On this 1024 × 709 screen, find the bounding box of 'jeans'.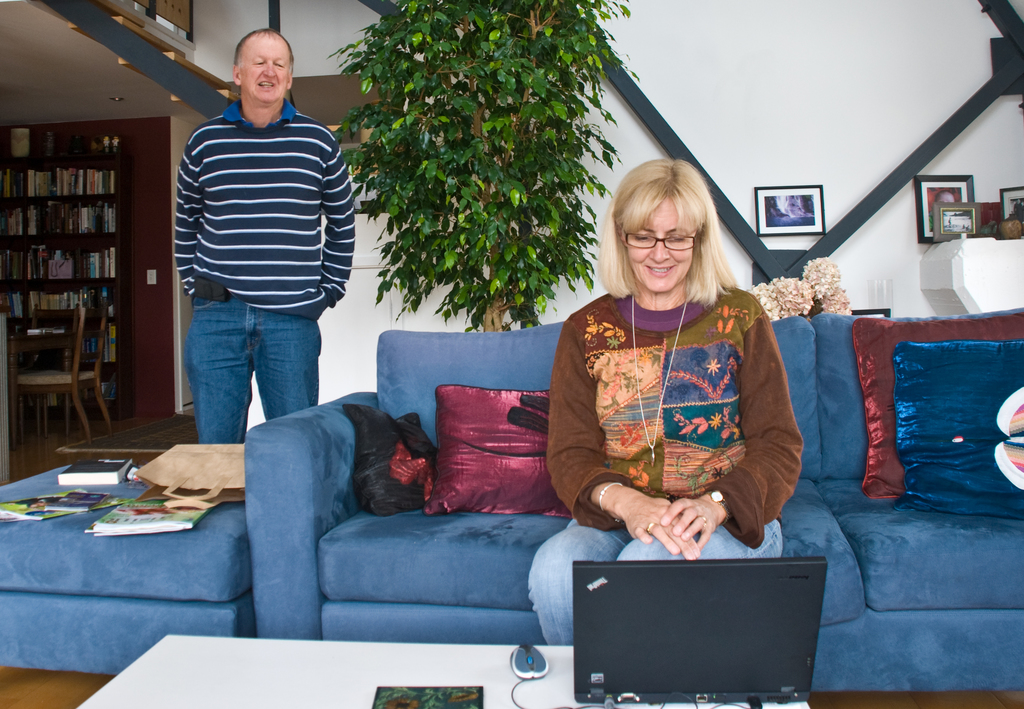
Bounding box: box=[171, 274, 325, 458].
